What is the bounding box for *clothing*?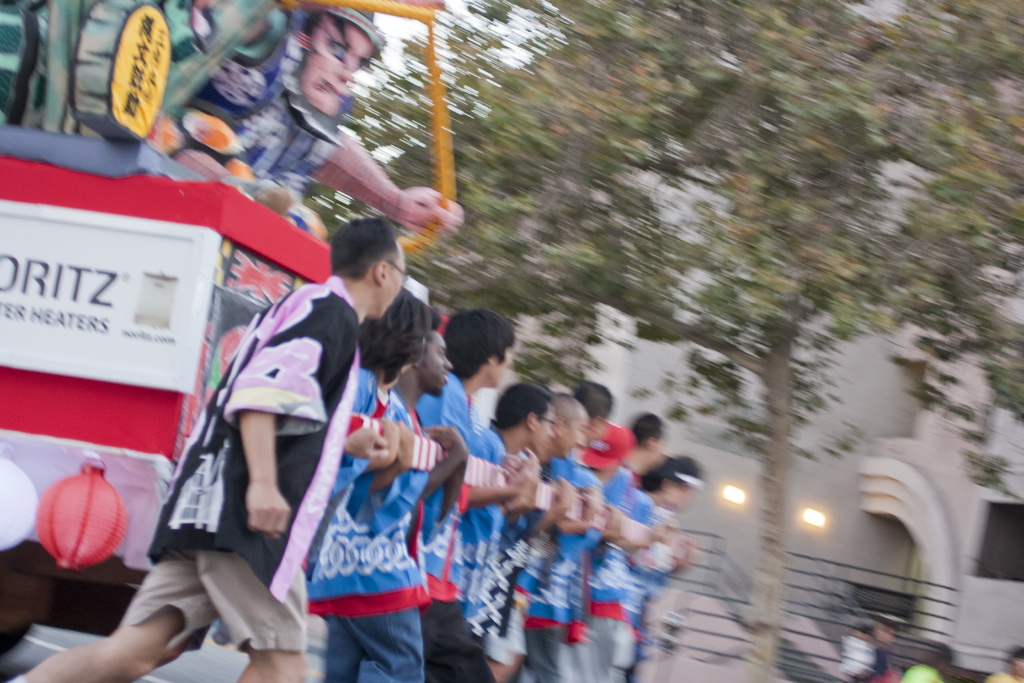
[x1=542, y1=452, x2=601, y2=682].
